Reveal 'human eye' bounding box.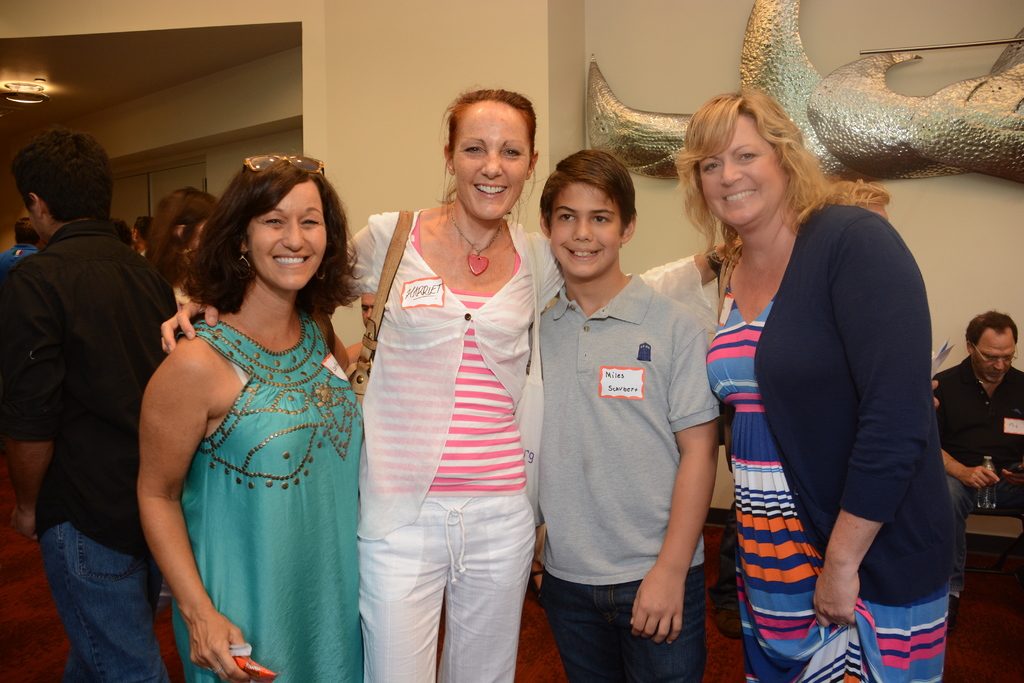
Revealed: left=302, top=214, right=328, bottom=230.
